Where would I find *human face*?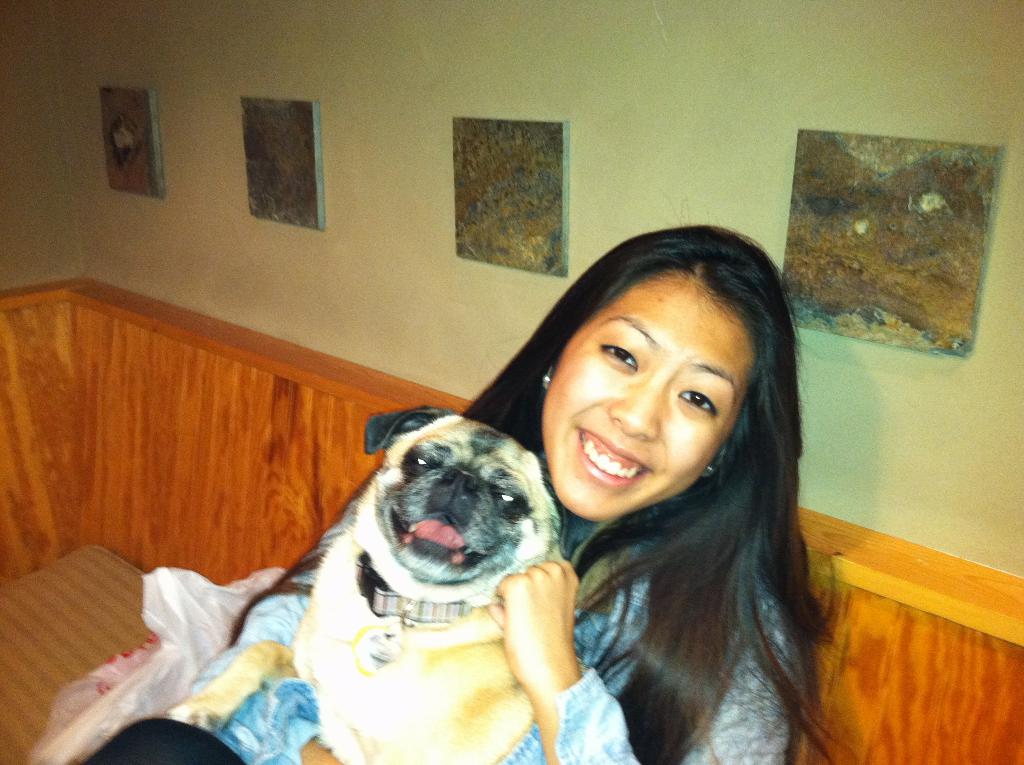
At [left=541, top=275, right=755, bottom=526].
